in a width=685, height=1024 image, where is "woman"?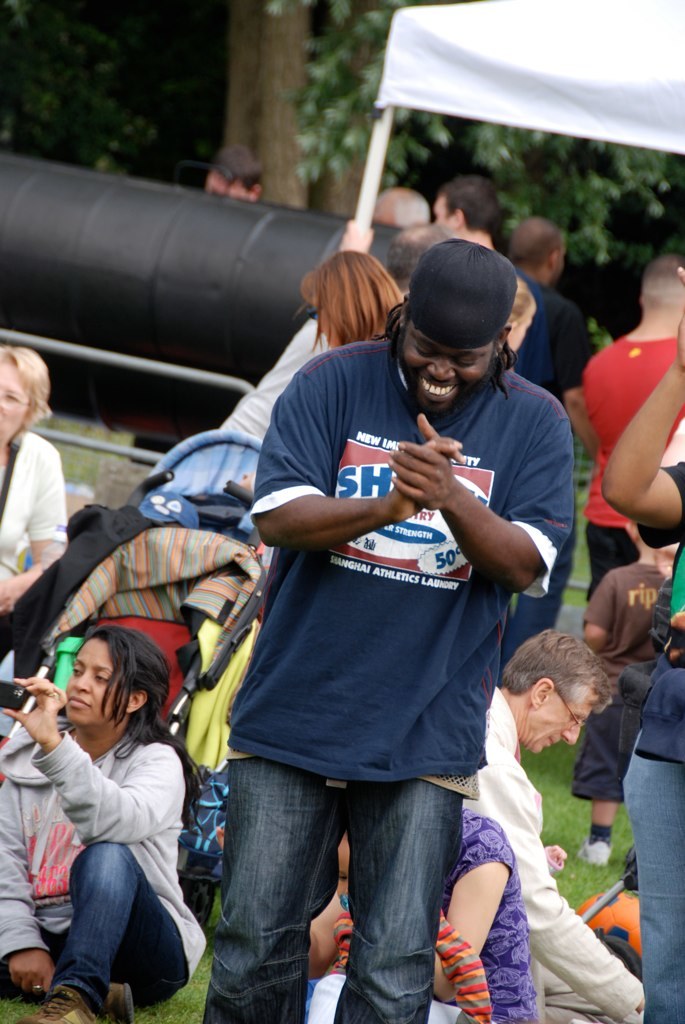
left=22, top=593, right=208, bottom=1015.
